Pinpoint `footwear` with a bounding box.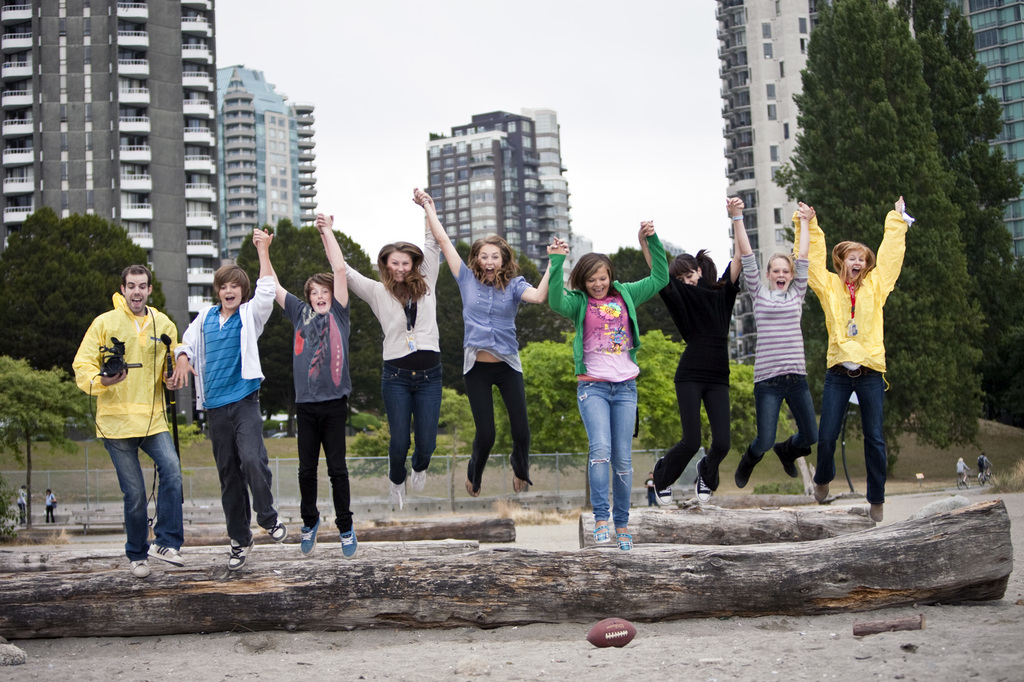
region(386, 479, 404, 495).
